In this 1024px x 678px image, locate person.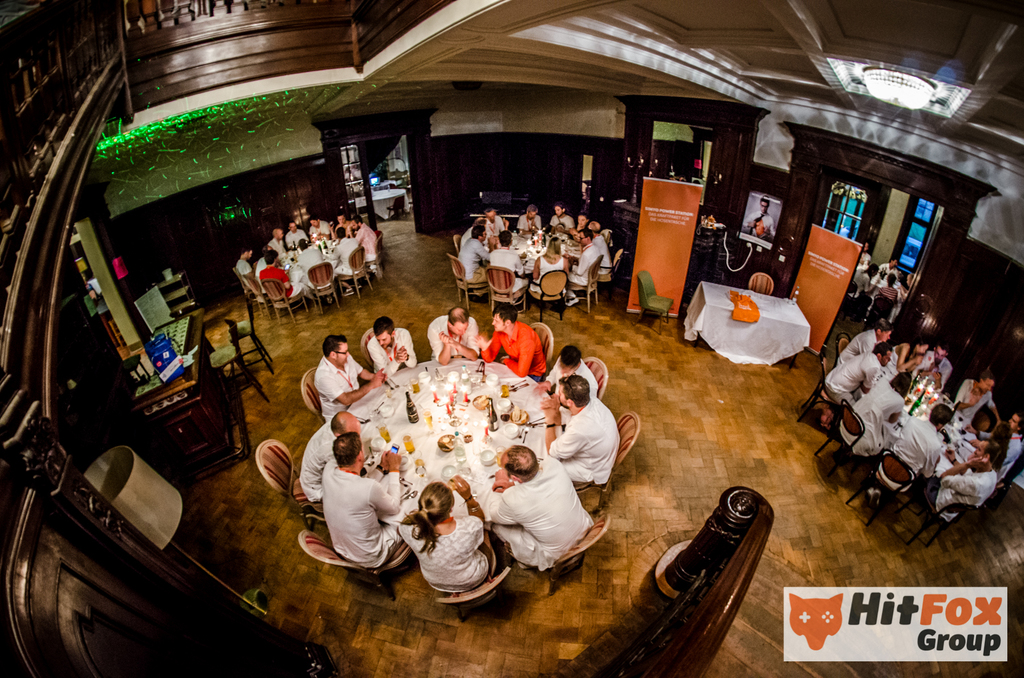
Bounding box: x1=548 y1=201 x2=574 y2=234.
